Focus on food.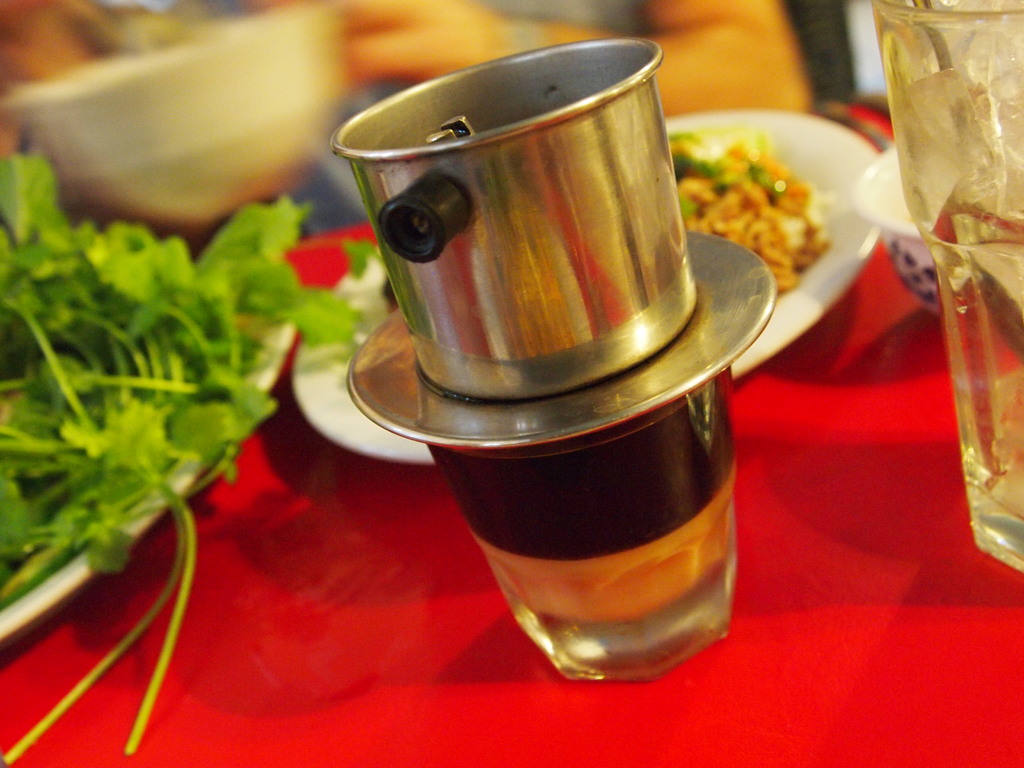
Focused at {"x1": 684, "y1": 79, "x2": 901, "y2": 312}.
